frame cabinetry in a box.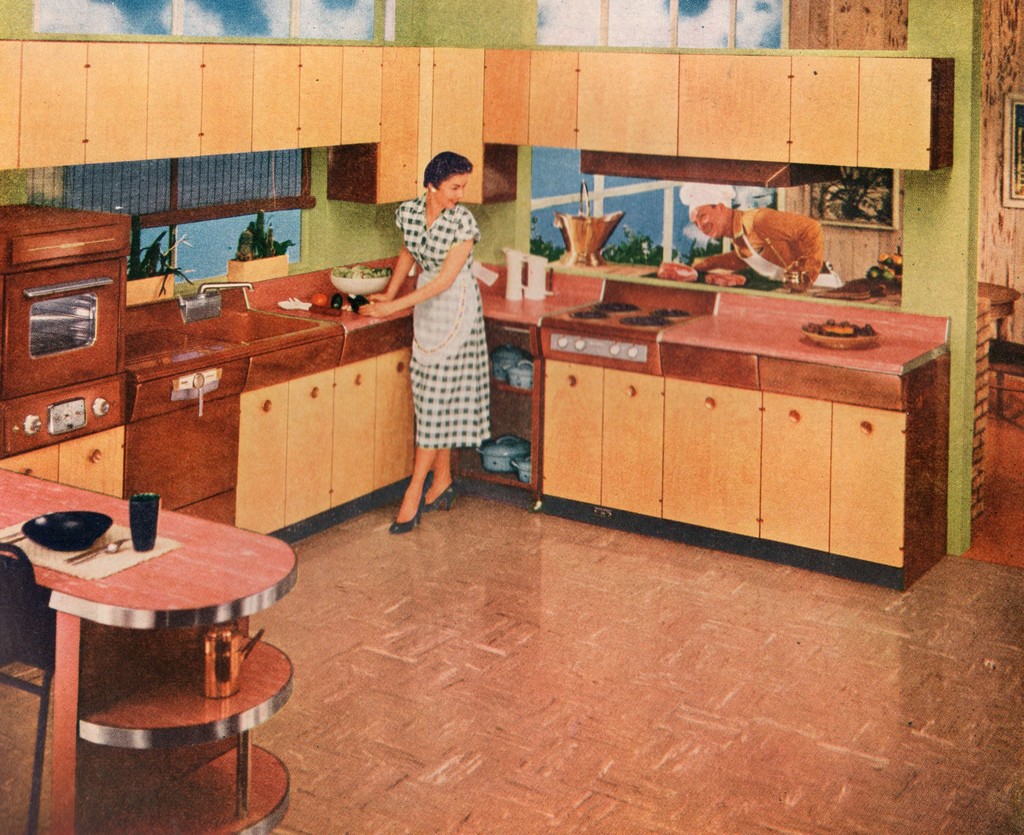
rect(516, 292, 924, 580).
